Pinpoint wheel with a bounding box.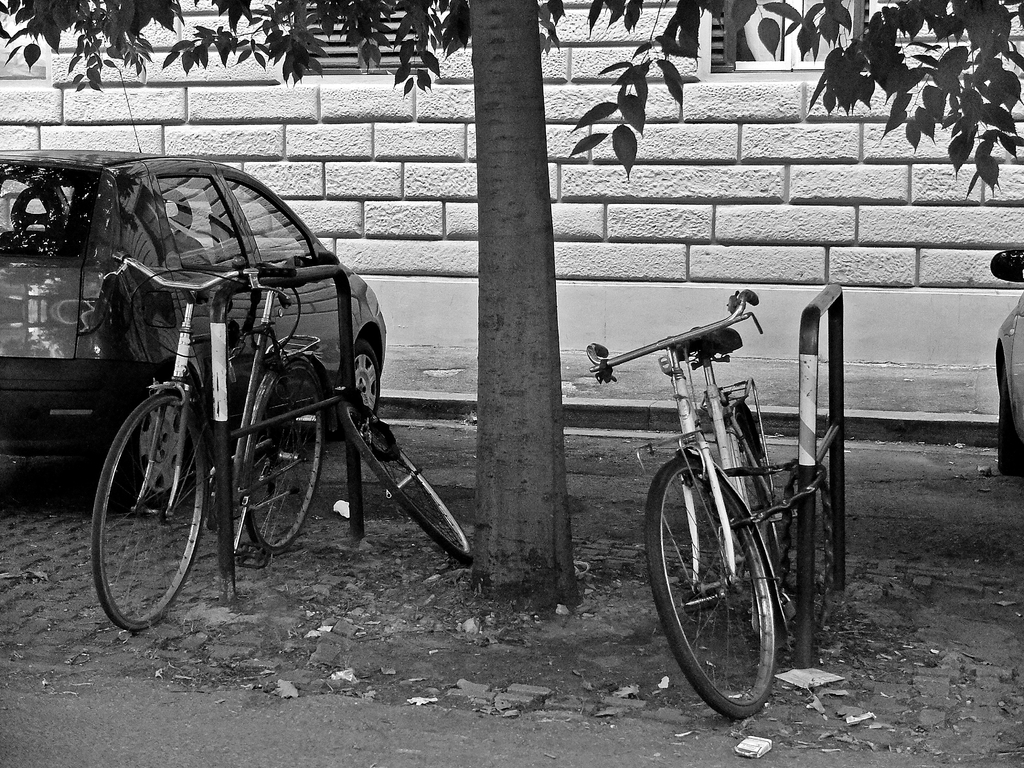
l=1001, t=367, r=1023, b=475.
